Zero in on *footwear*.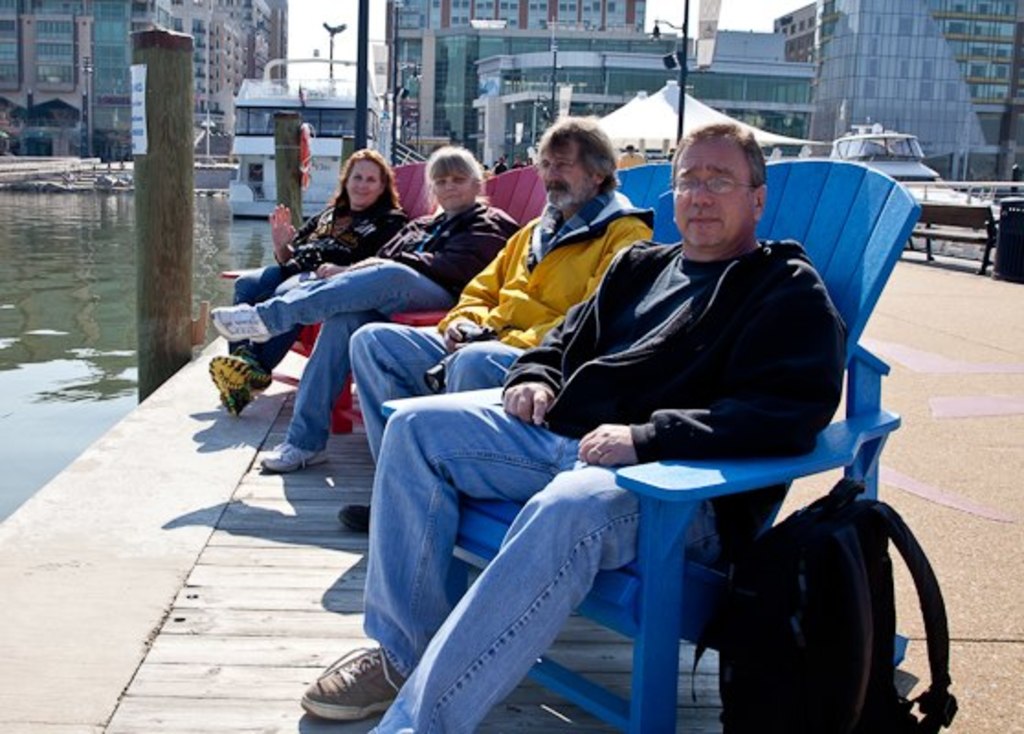
Zeroed in: BBox(259, 433, 328, 472).
